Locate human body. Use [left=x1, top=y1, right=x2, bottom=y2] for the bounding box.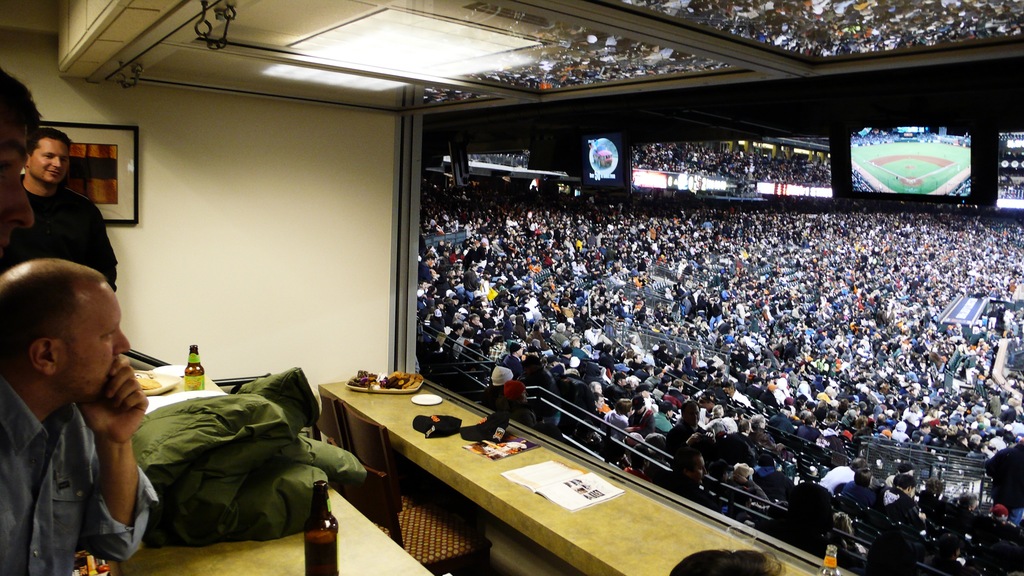
[left=500, top=319, right=520, bottom=327].
